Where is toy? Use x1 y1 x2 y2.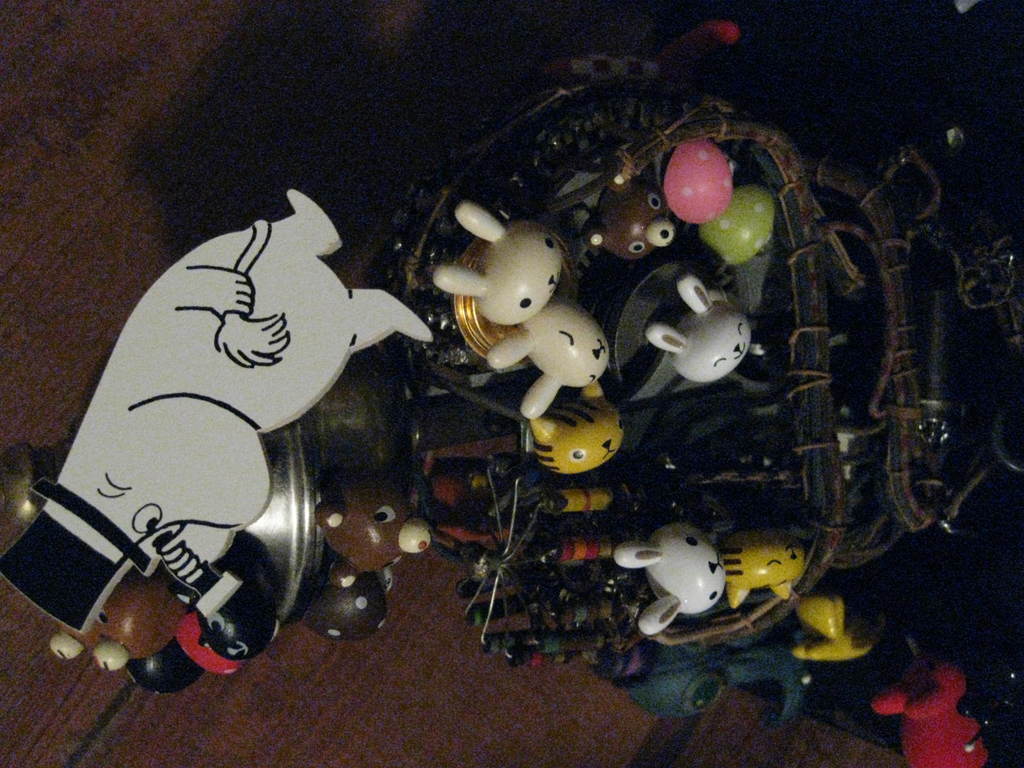
316 479 435 594.
